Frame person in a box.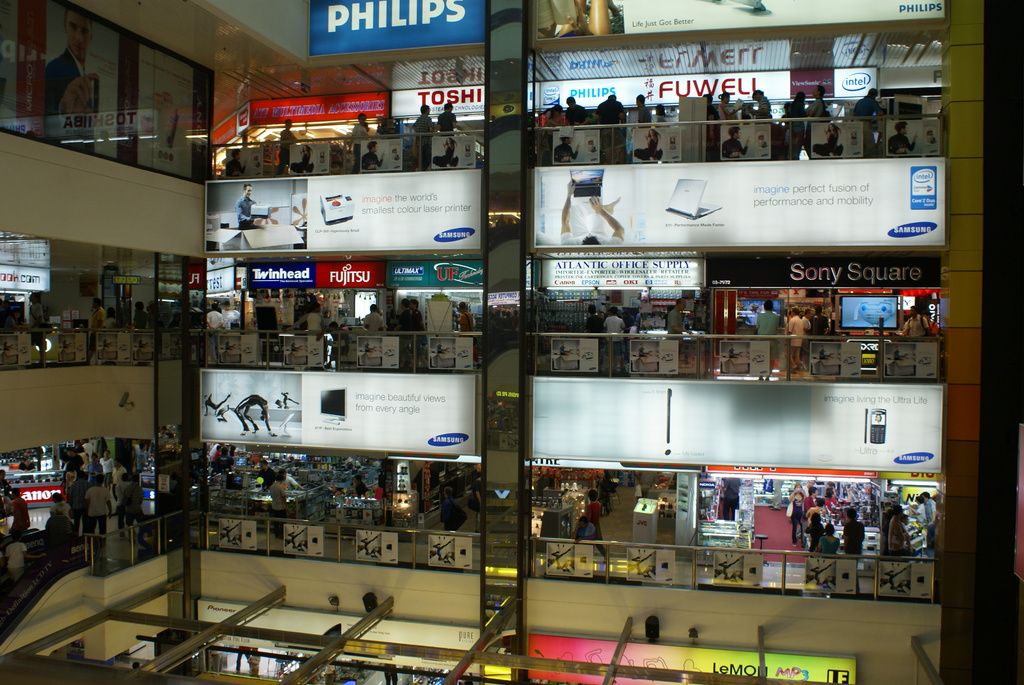
BBox(285, 468, 300, 491).
